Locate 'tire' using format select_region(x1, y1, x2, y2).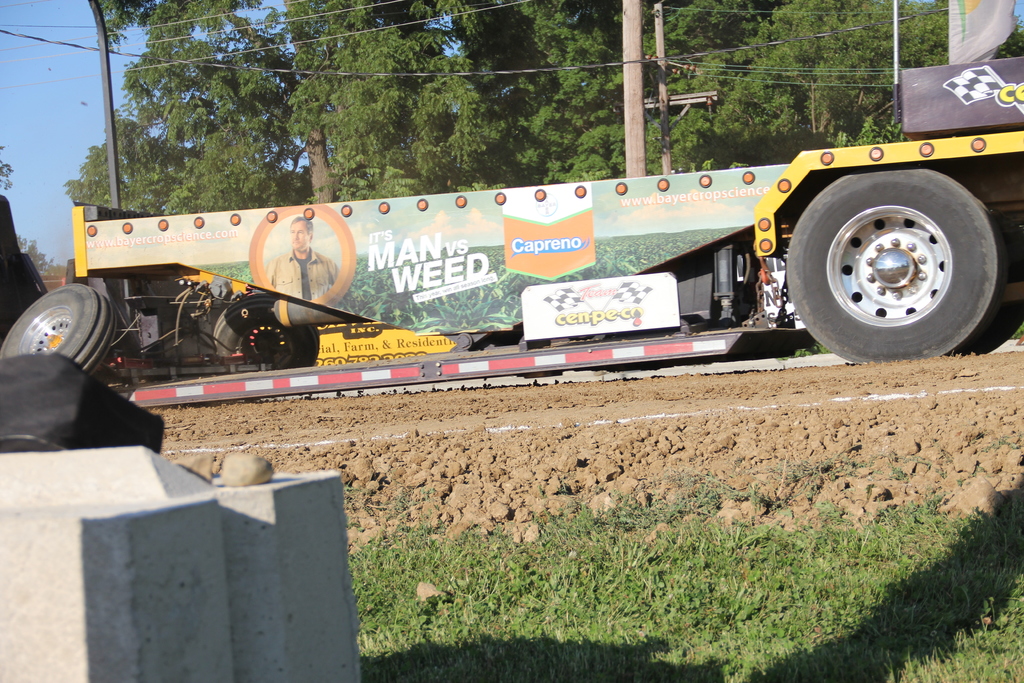
select_region(780, 168, 998, 360).
